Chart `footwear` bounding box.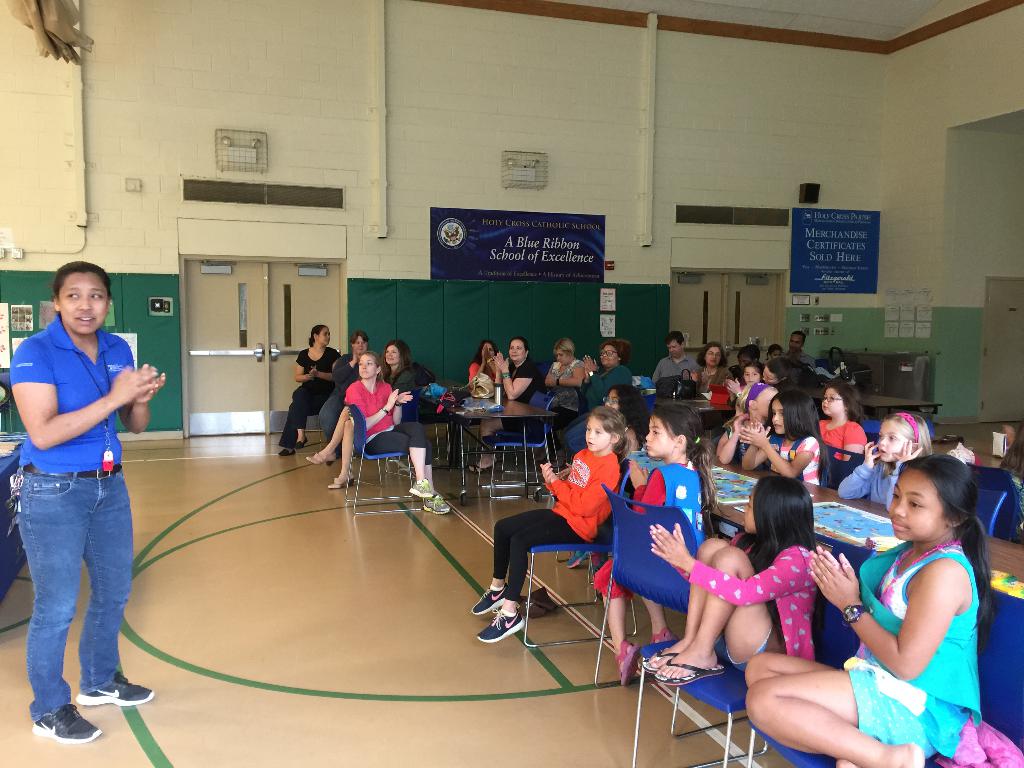
Charted: region(613, 641, 641, 686).
